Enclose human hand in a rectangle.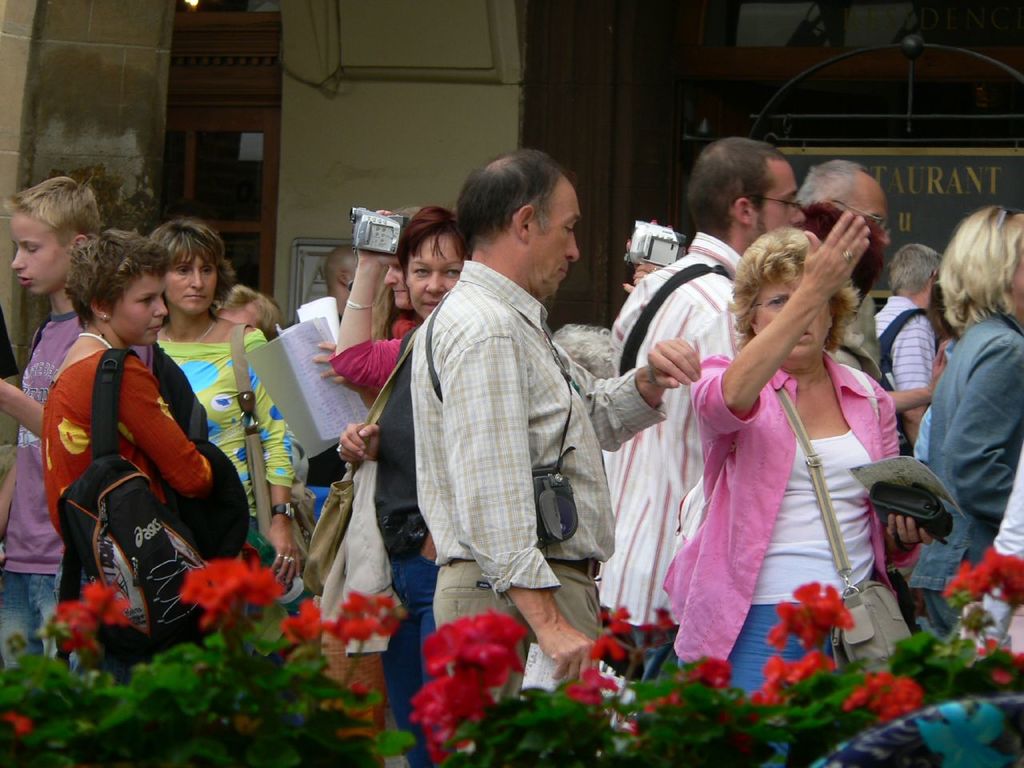
886 514 932 548.
